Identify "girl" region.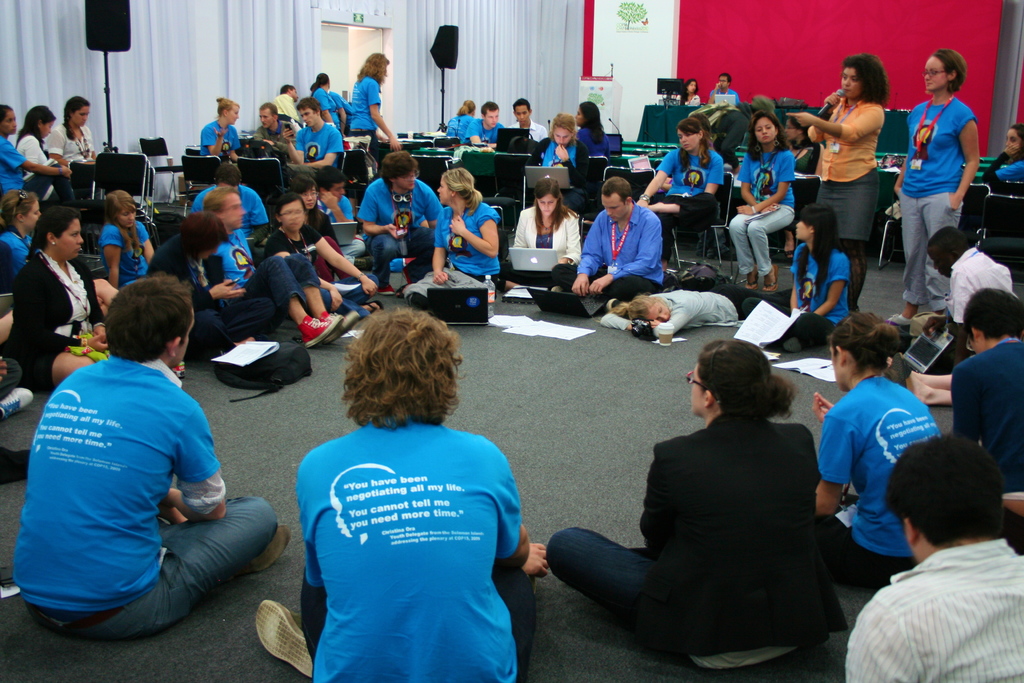
Region: crop(636, 120, 721, 270).
